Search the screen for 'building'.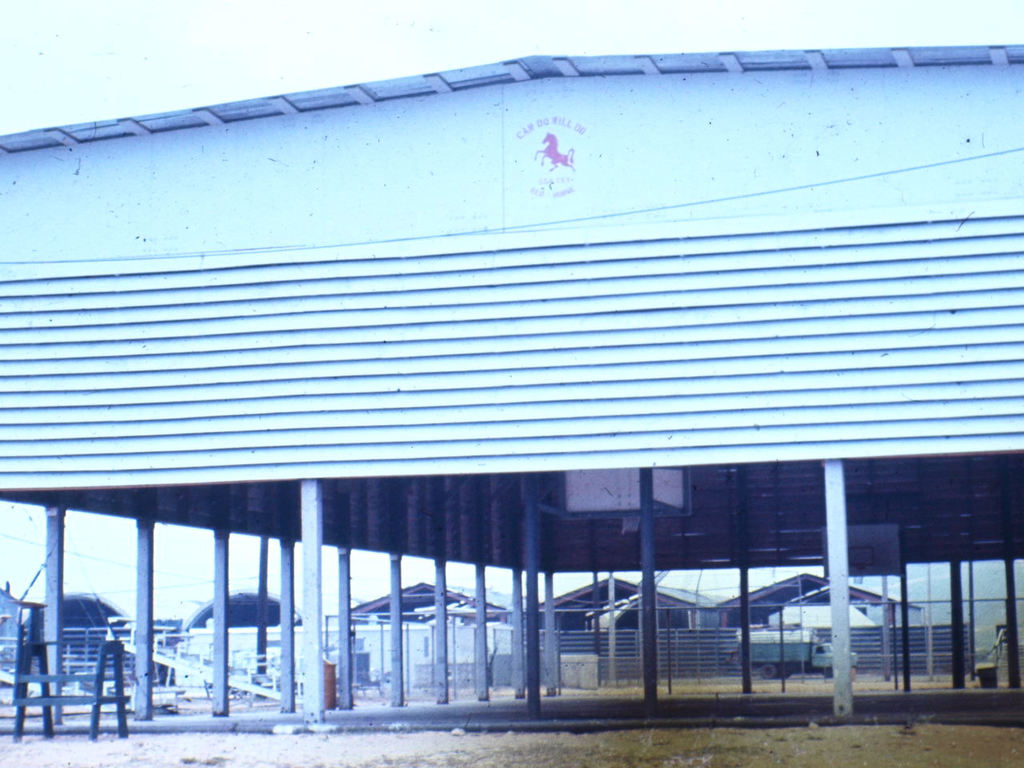
Found at <bbox>0, 40, 1023, 722</bbox>.
